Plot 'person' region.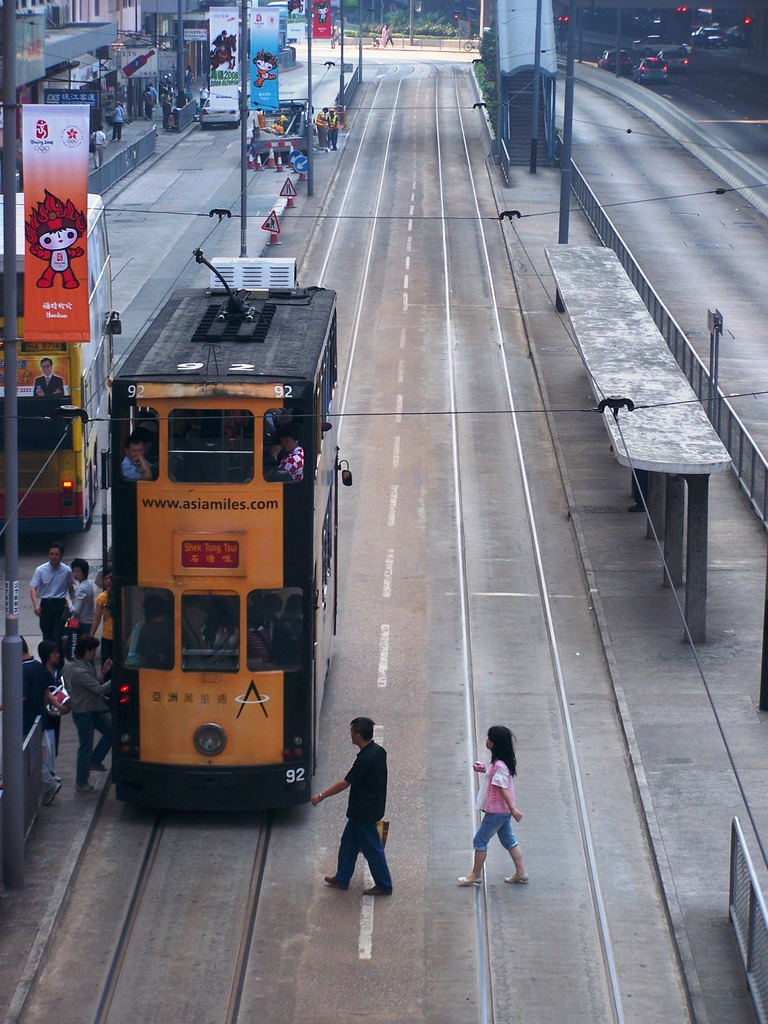
Plotted at 23 632 58 816.
